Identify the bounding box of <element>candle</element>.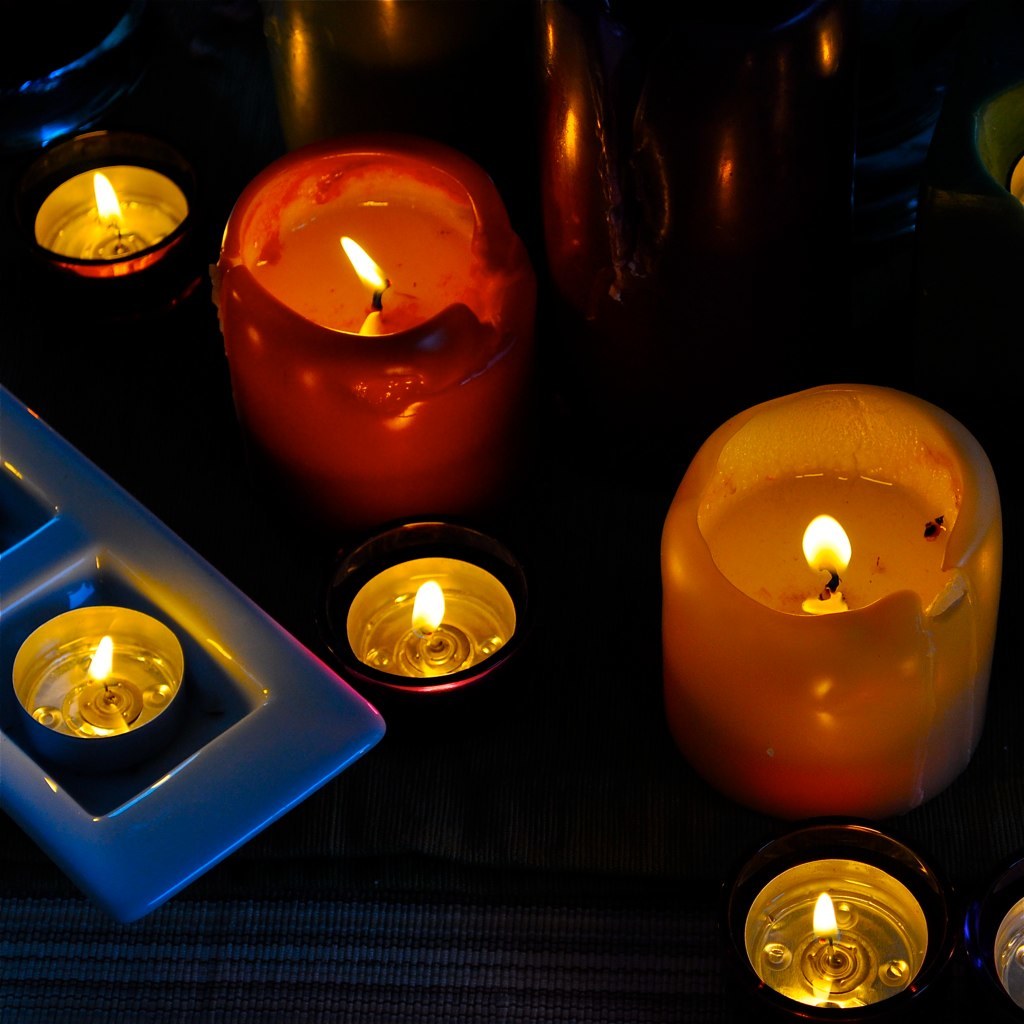
select_region(662, 379, 1000, 814).
